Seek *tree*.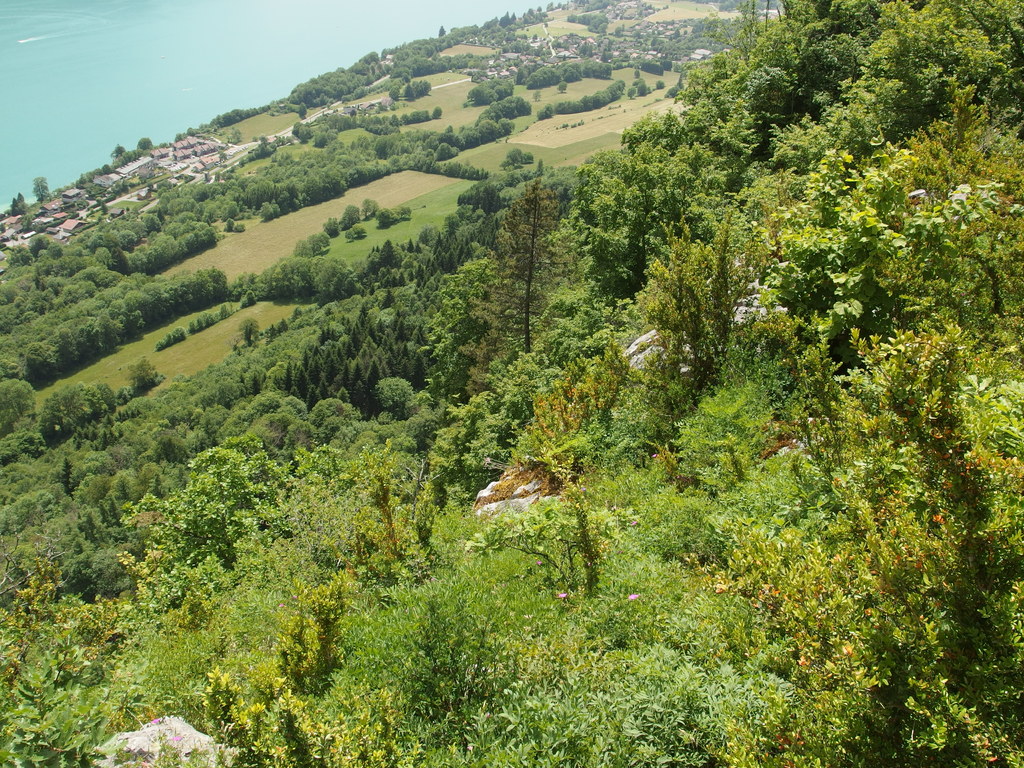
<region>455, 180, 578, 388</region>.
